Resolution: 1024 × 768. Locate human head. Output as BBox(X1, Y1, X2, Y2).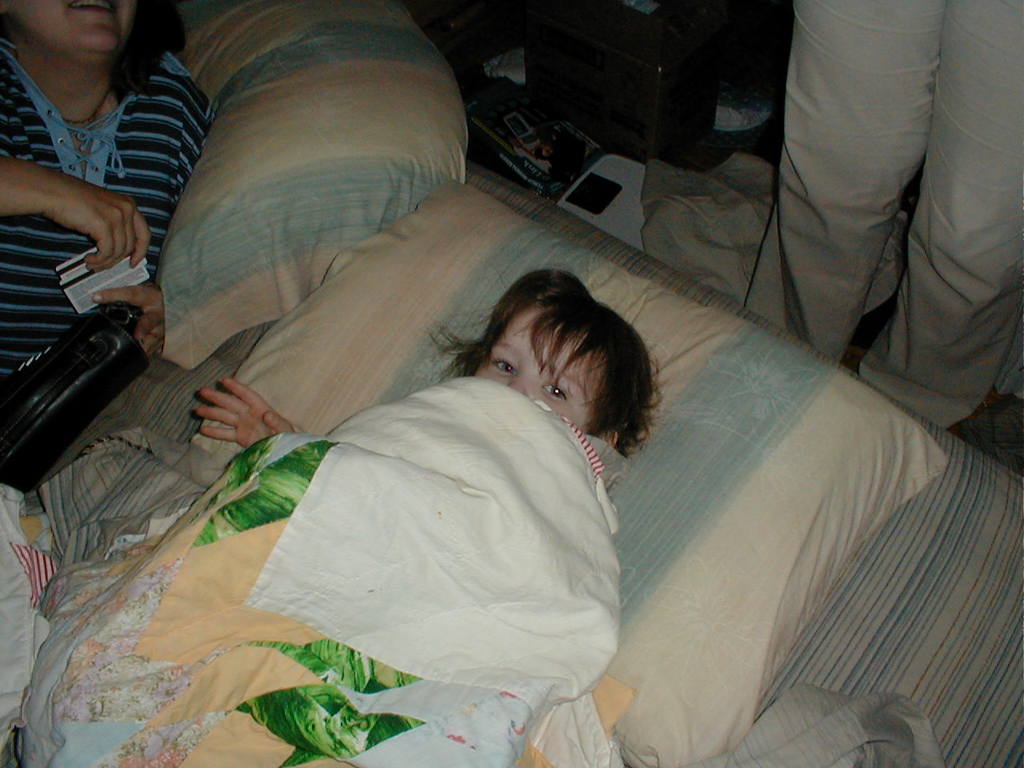
BBox(474, 272, 646, 439).
